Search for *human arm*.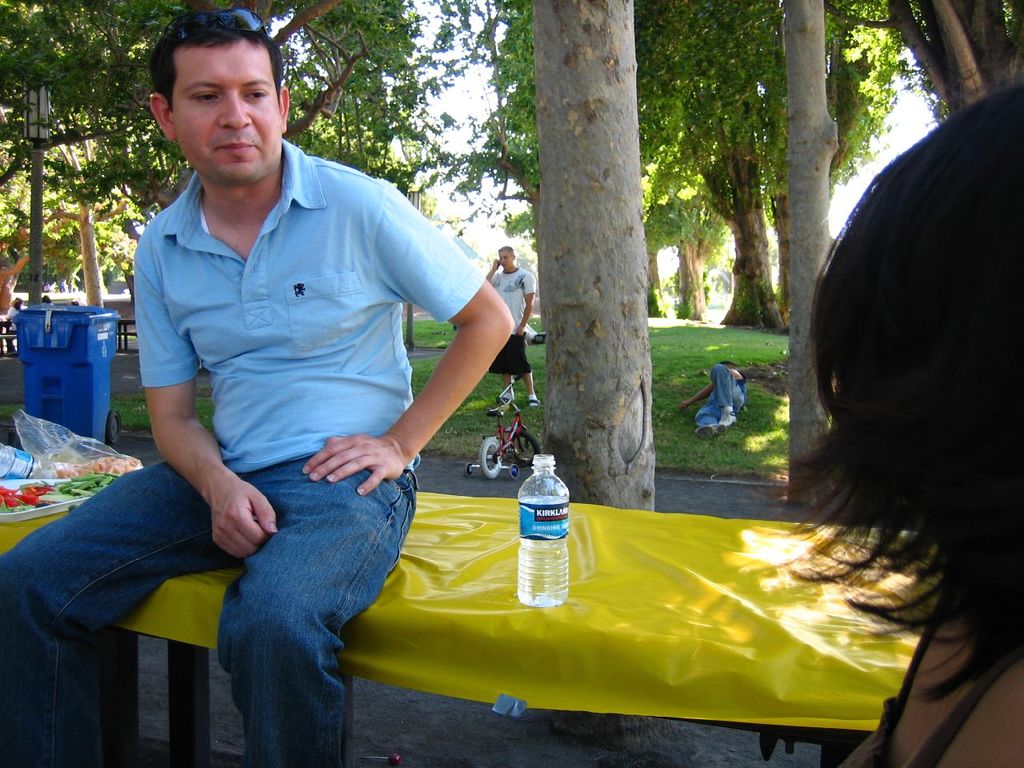
Found at (680, 381, 712, 415).
